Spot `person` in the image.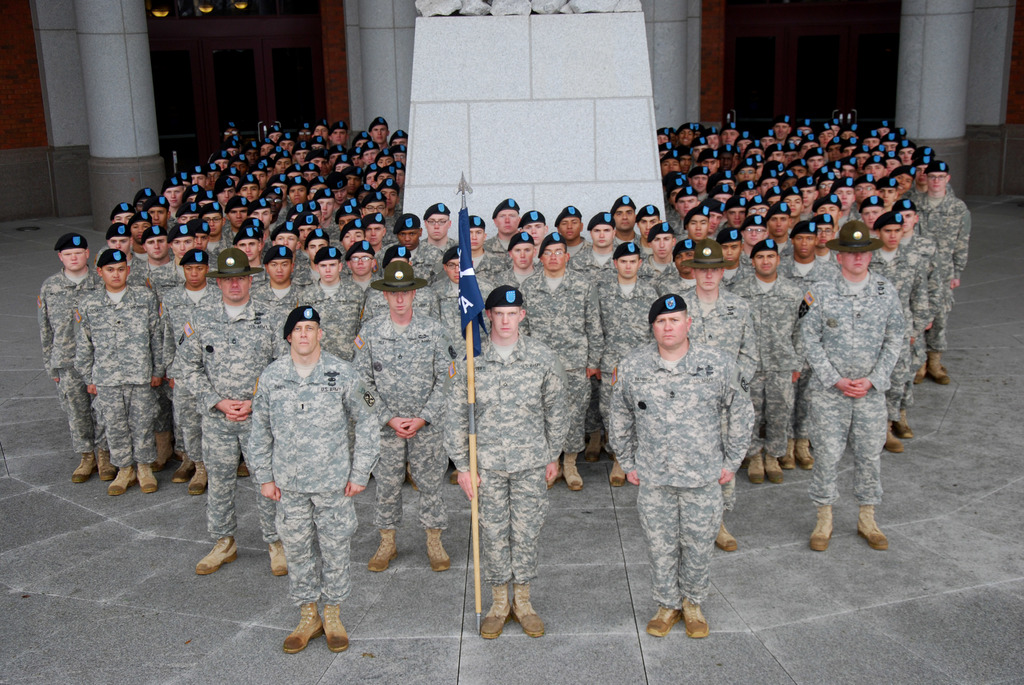
`person` found at 377 168 394 194.
